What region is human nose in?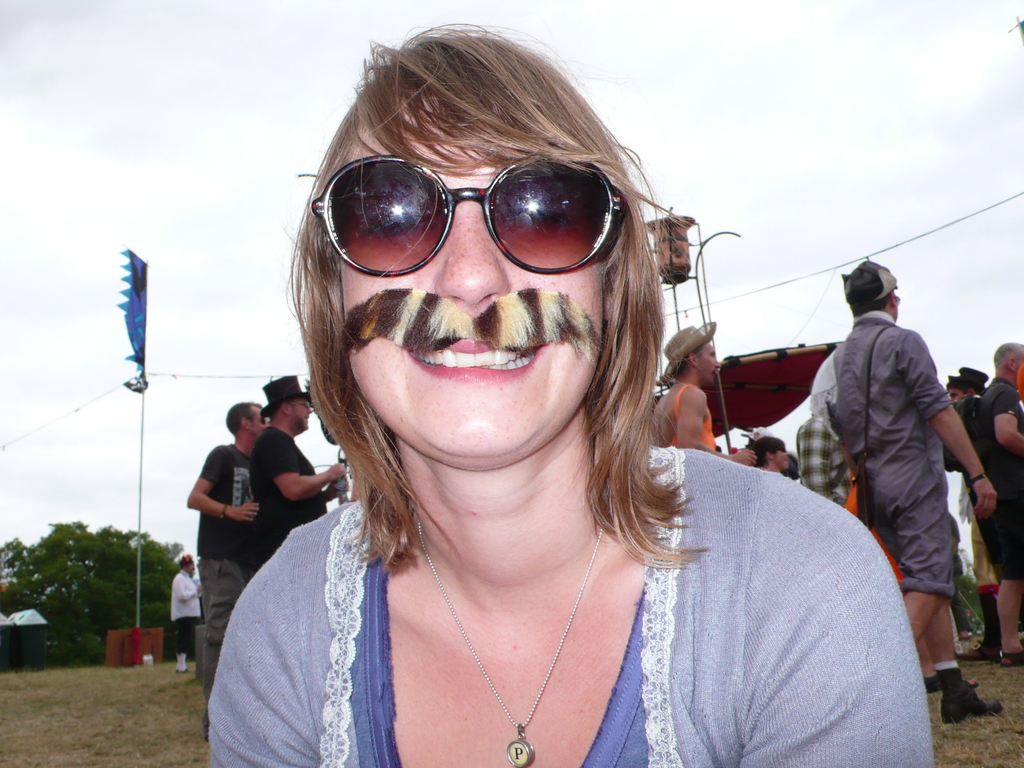
detection(716, 356, 722, 367).
